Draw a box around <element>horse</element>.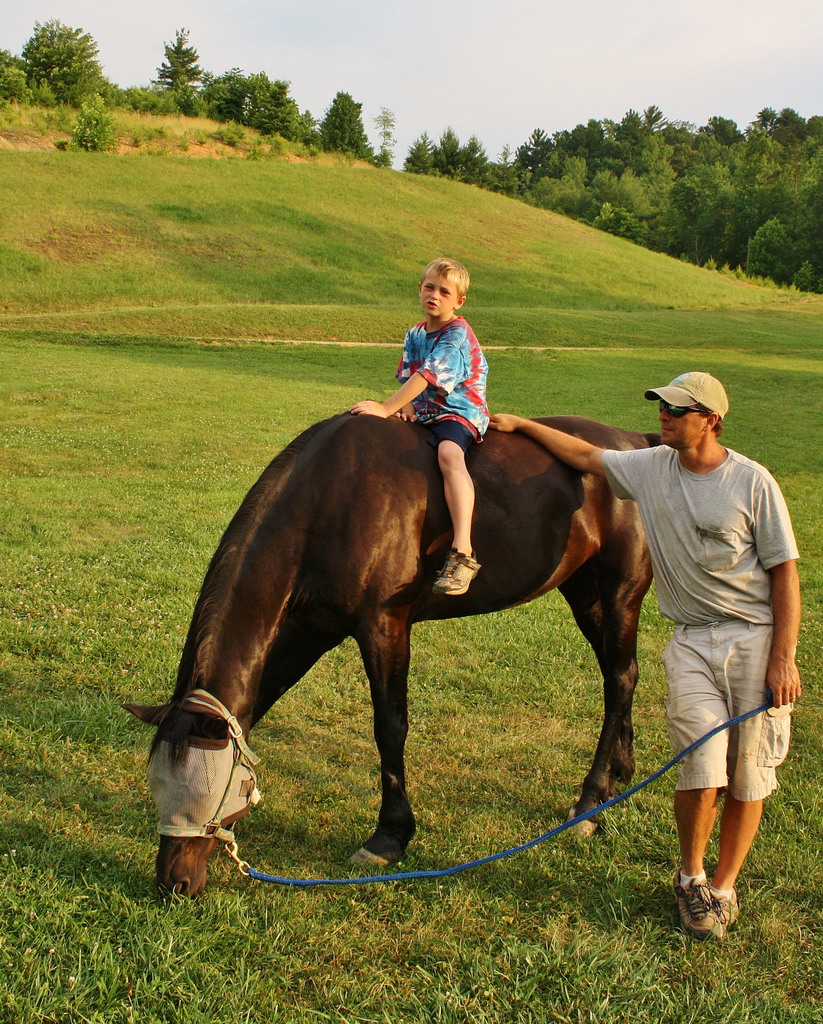
121,404,664,899.
